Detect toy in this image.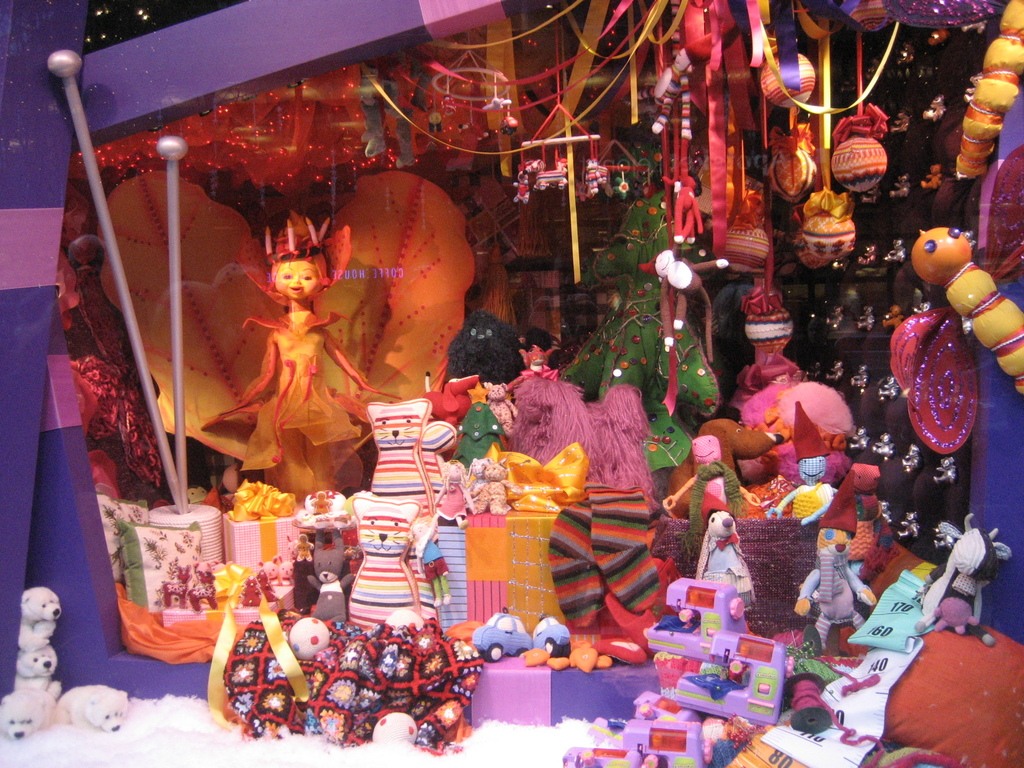
Detection: 521:639:611:673.
